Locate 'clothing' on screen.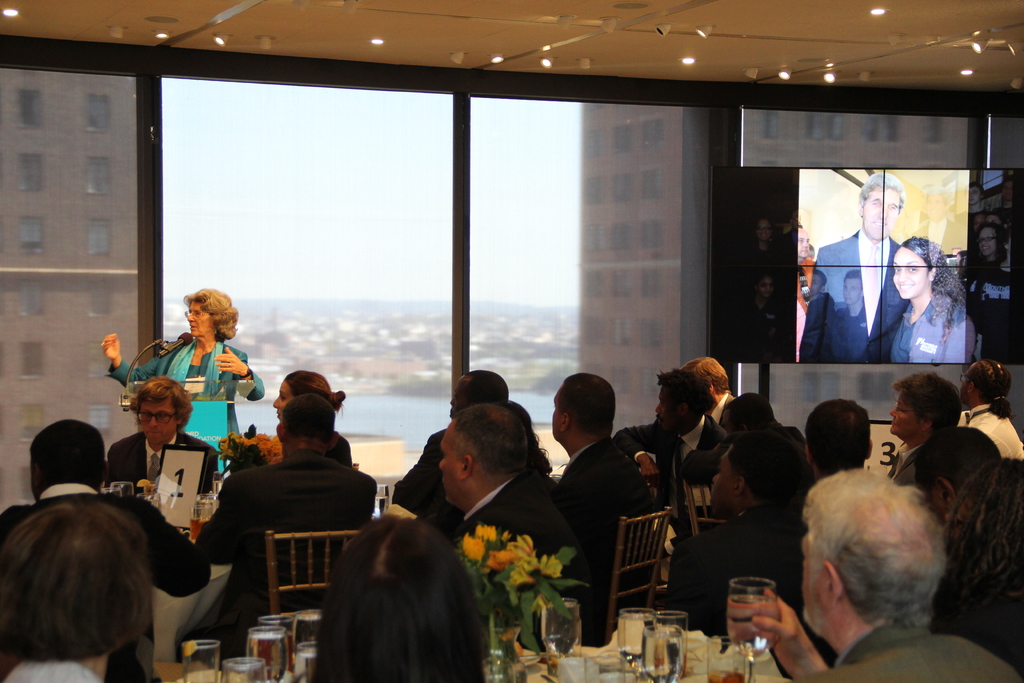
On screen at locate(104, 427, 220, 536).
